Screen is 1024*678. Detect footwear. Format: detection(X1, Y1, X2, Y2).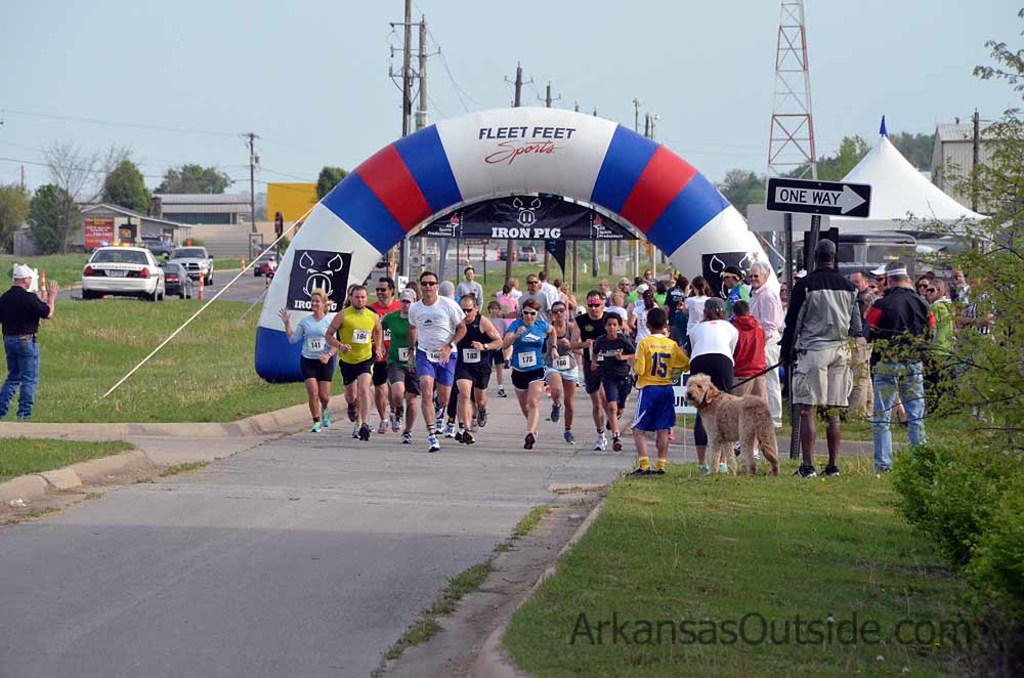
detection(595, 428, 609, 453).
